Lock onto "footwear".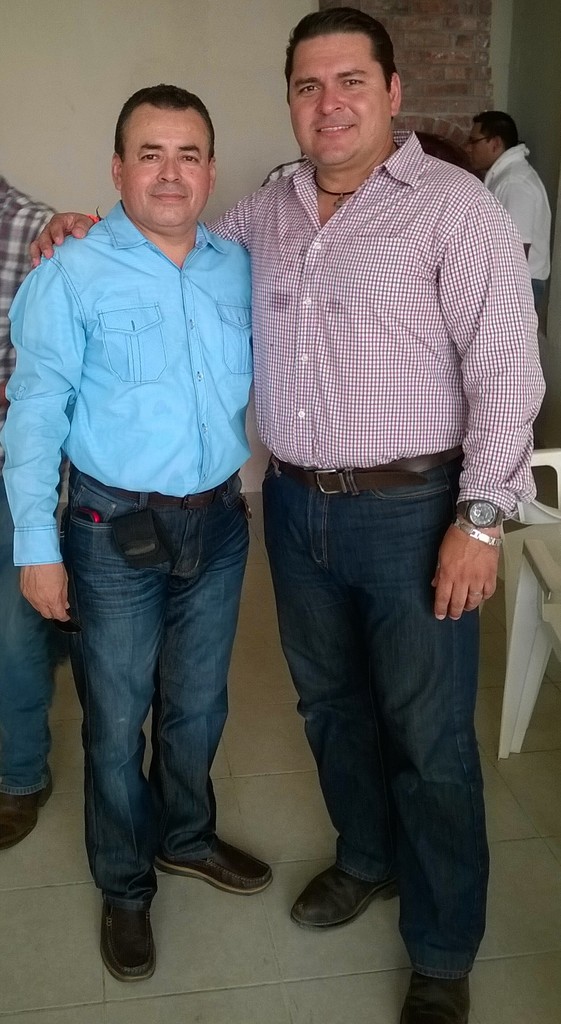
Locked: pyautogui.locateOnScreen(158, 821, 276, 893).
